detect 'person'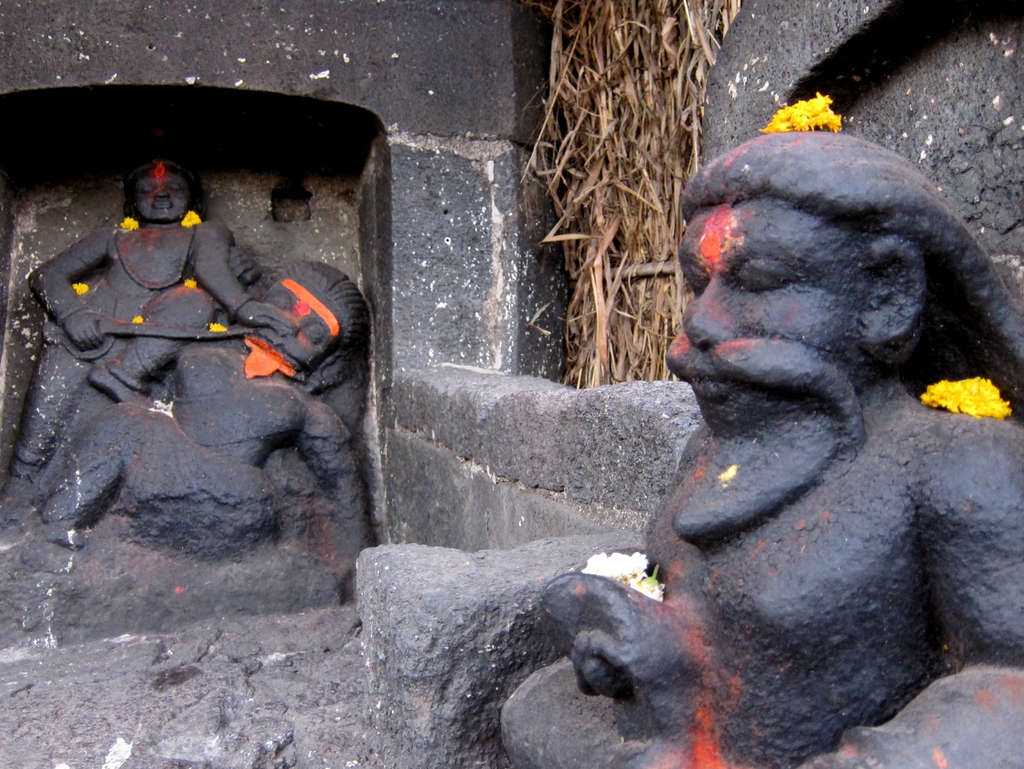
BBox(472, 123, 1023, 768)
